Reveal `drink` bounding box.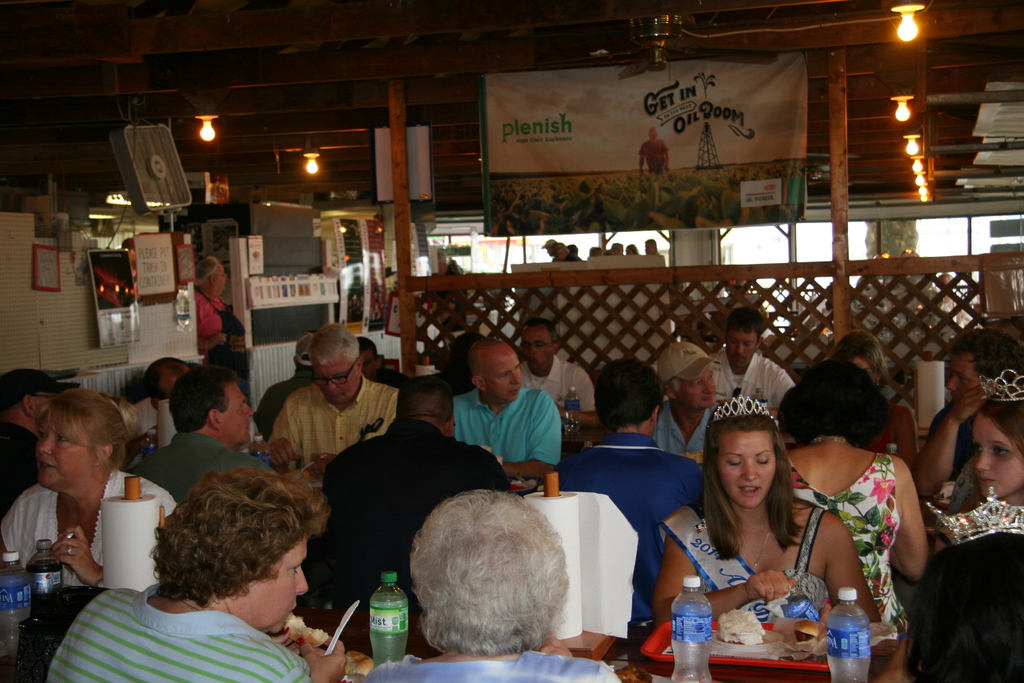
Revealed: bbox=(0, 550, 25, 650).
